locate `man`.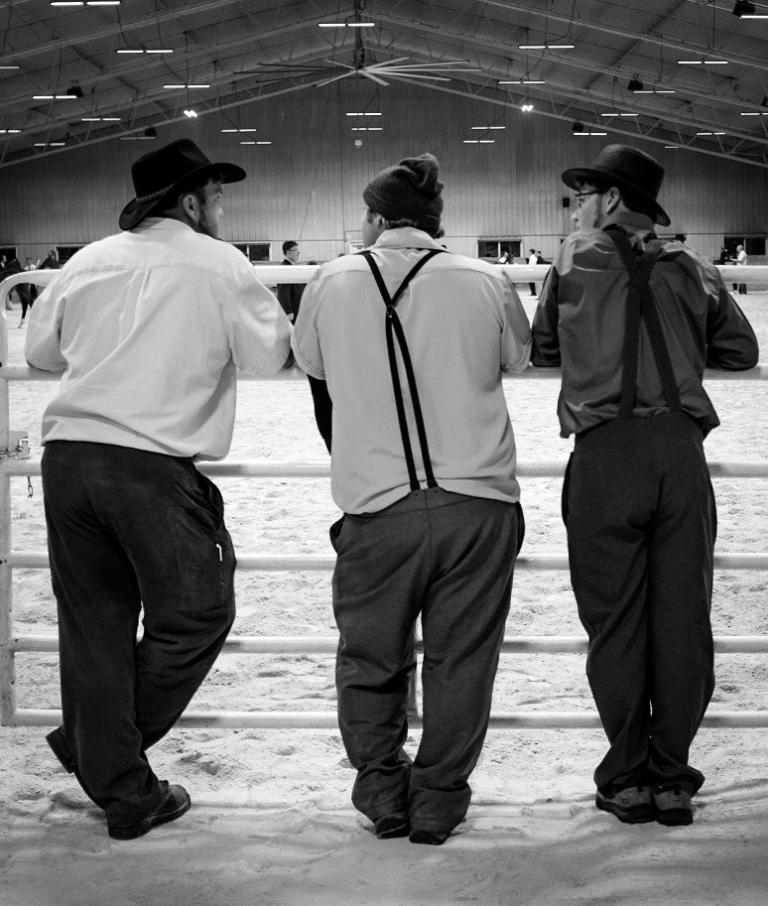
Bounding box: 283/142/535/845.
